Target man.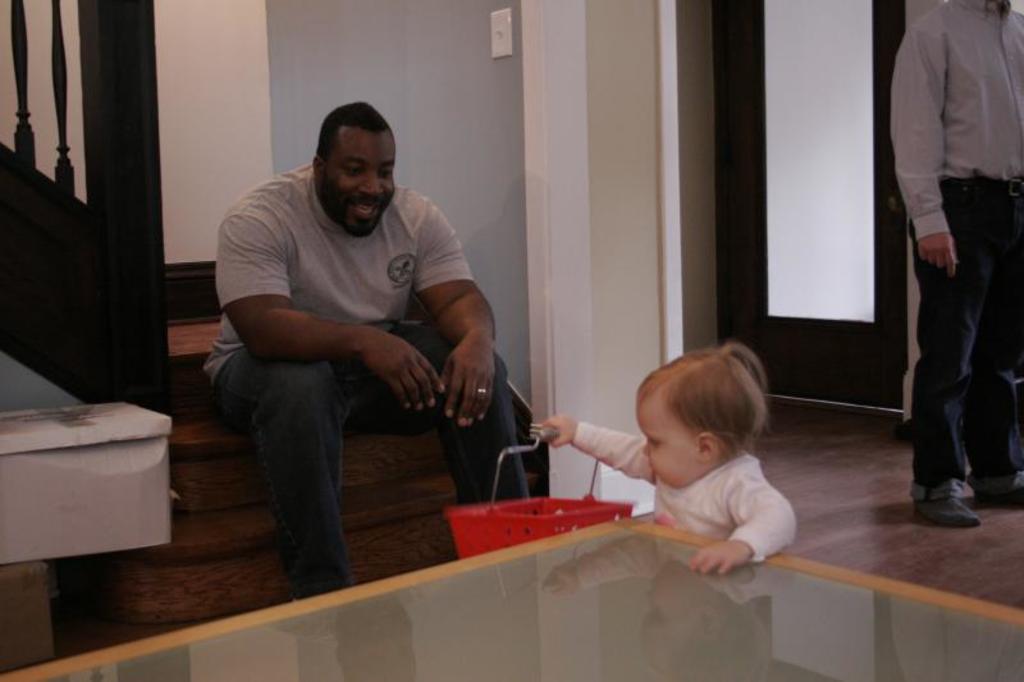
Target region: (890, 8, 1023, 537).
